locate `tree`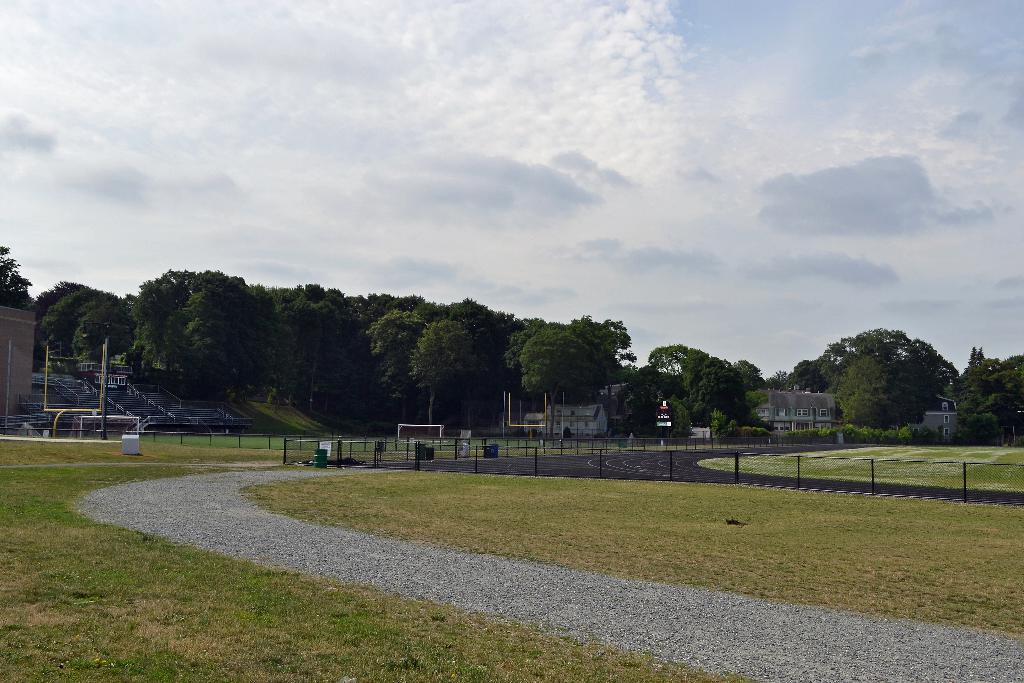
<bbox>0, 245, 42, 309</bbox>
